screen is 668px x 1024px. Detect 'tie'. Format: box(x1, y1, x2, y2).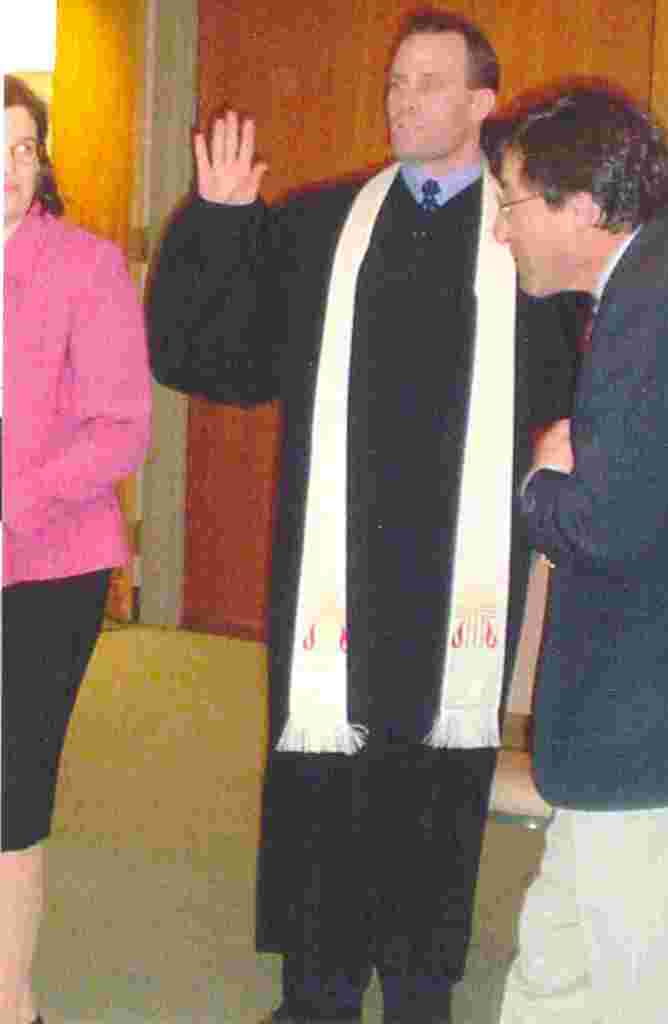
box(577, 304, 610, 360).
